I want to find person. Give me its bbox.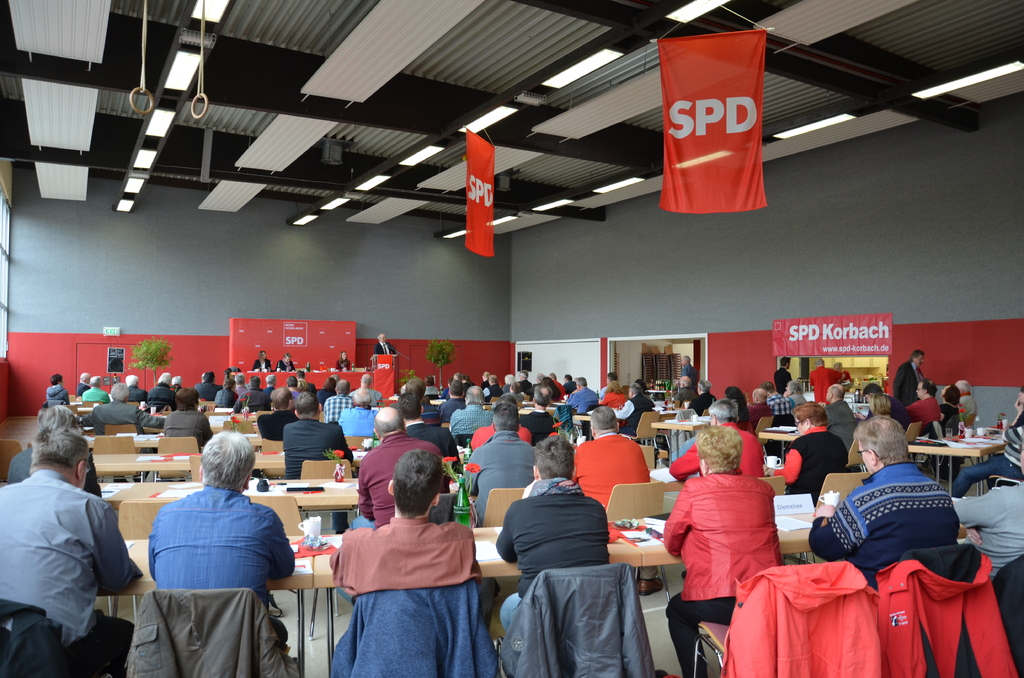
253, 347, 269, 373.
